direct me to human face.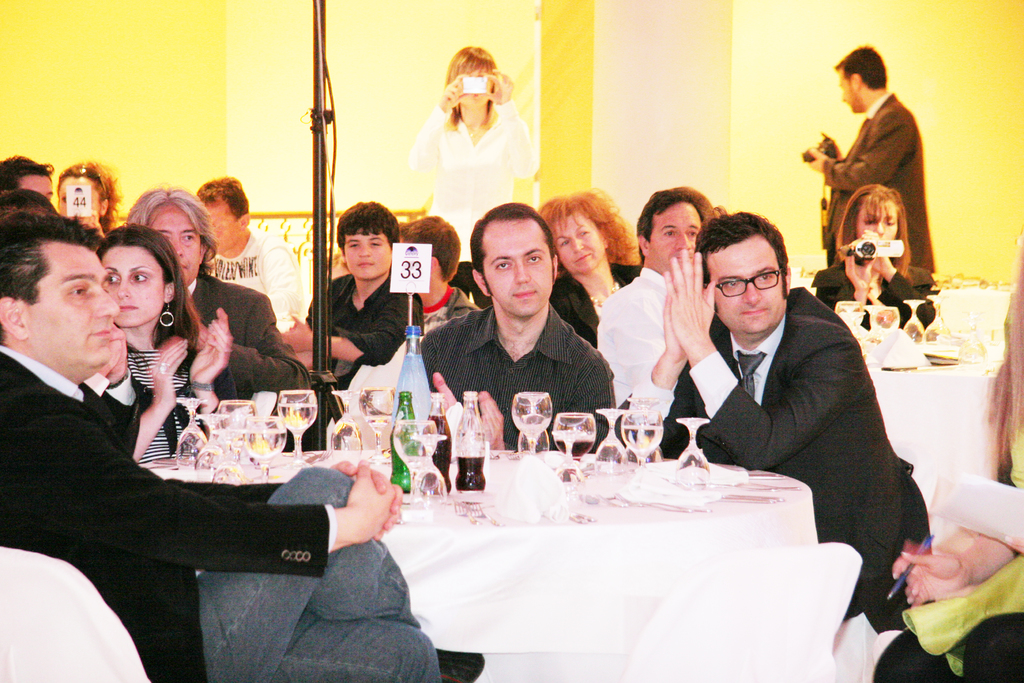
Direction: <bbox>650, 202, 699, 273</bbox>.
